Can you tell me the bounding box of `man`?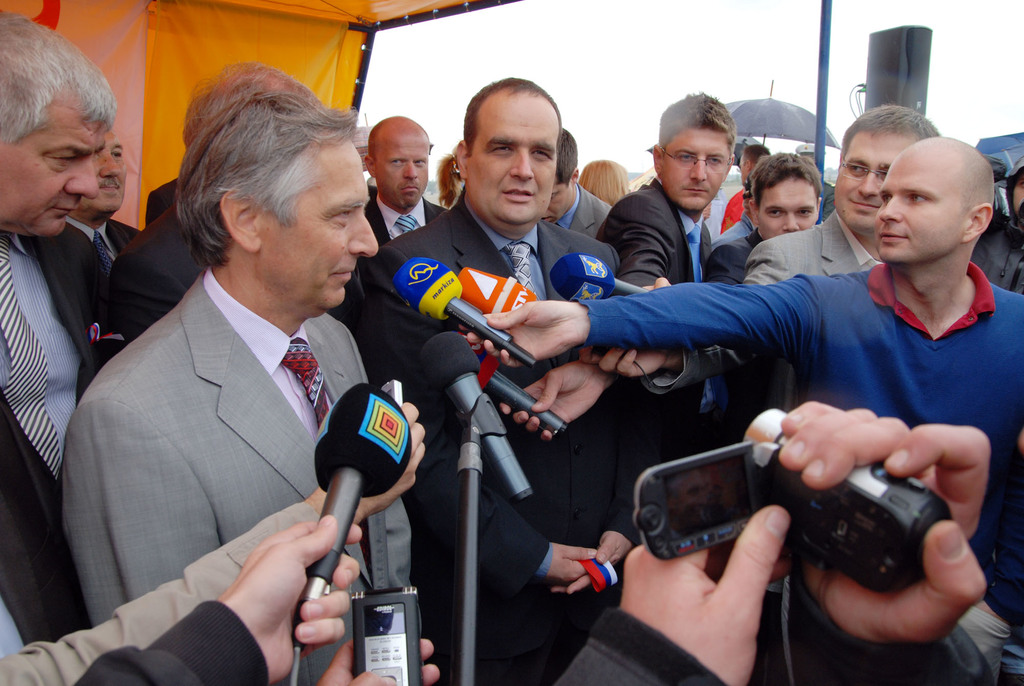
bbox(456, 134, 1023, 685).
